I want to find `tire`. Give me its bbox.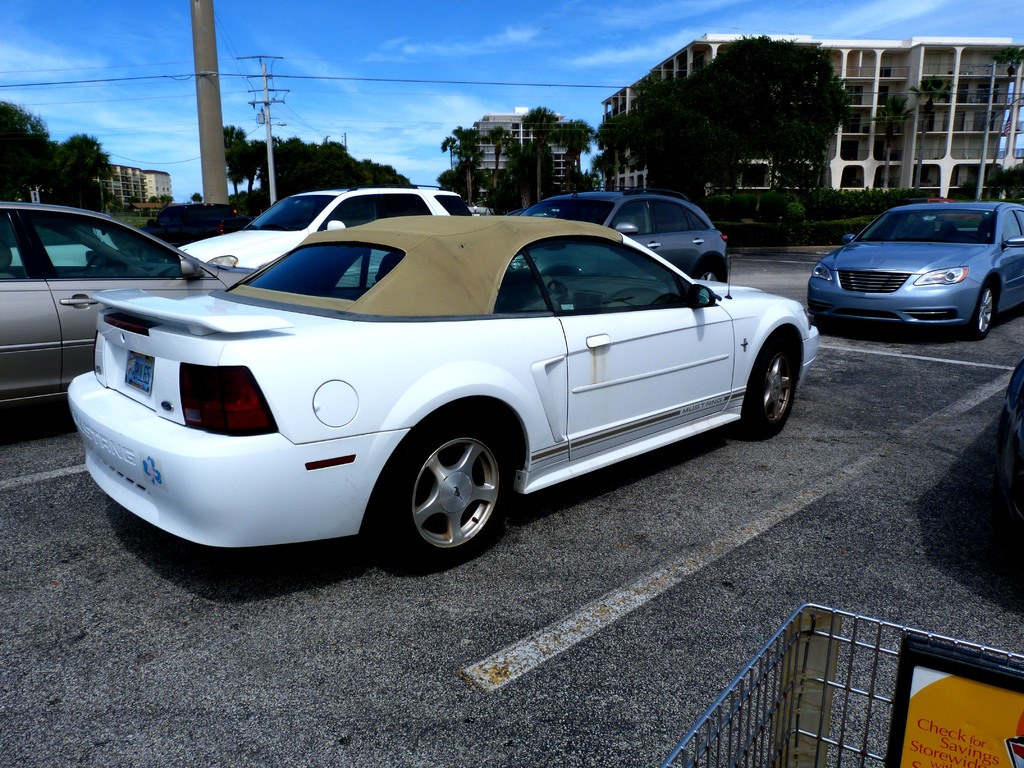
733,328,797,442.
